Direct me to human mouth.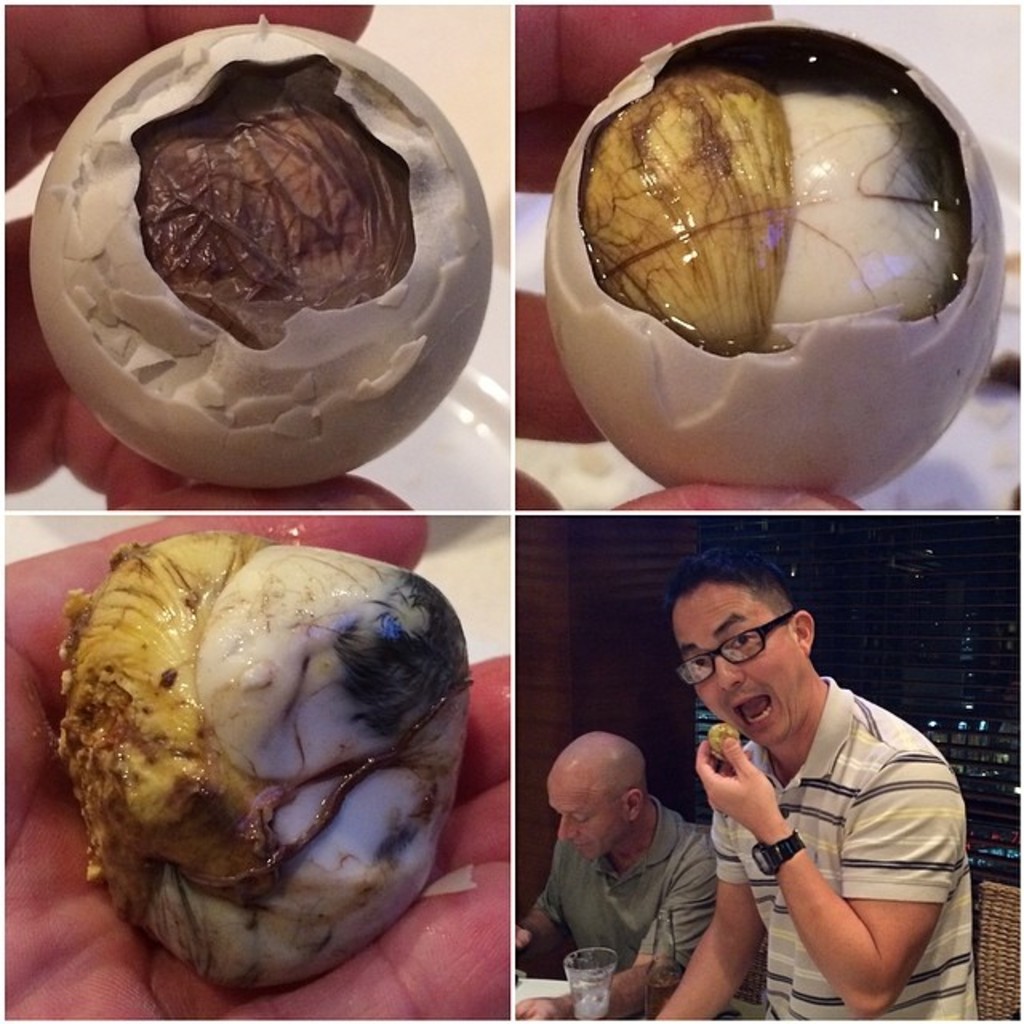
Direction: {"x1": 574, "y1": 838, "x2": 594, "y2": 853}.
